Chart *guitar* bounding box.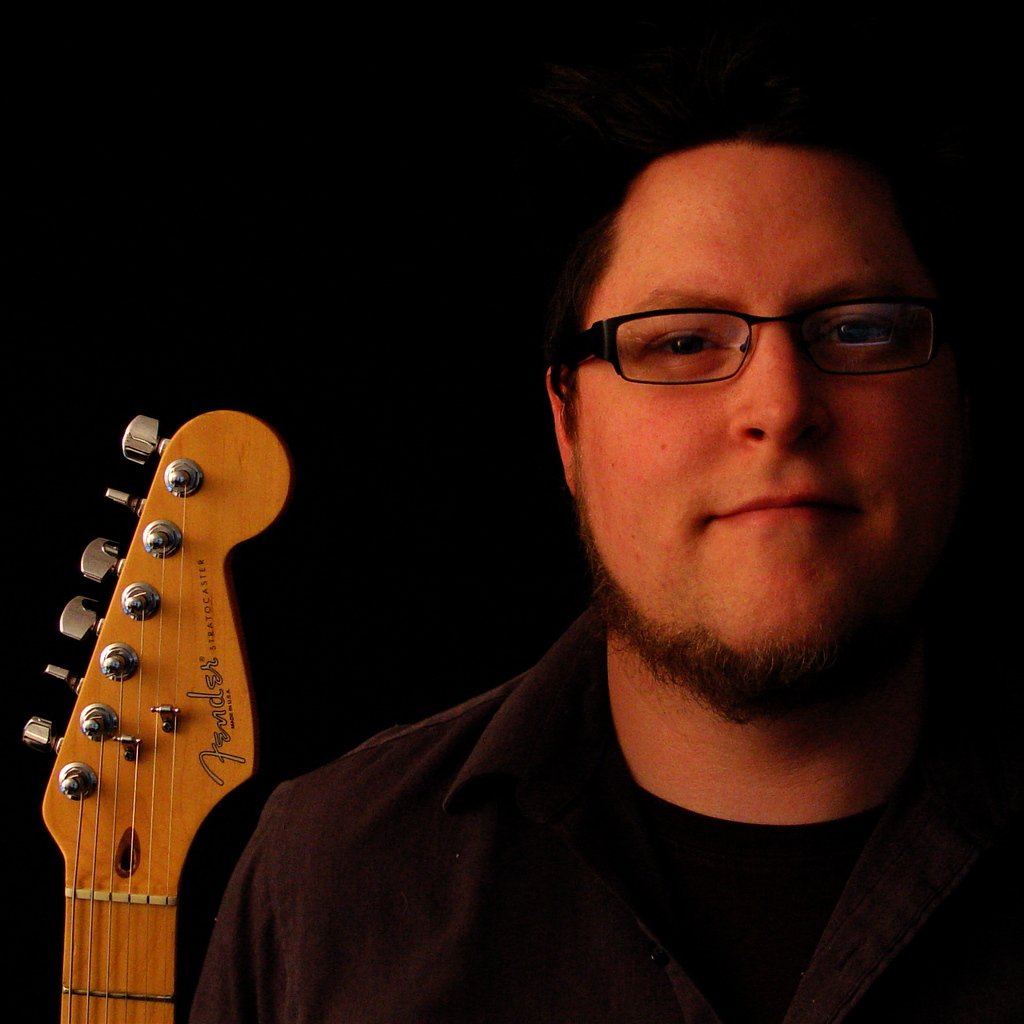
Charted: locate(22, 383, 335, 956).
